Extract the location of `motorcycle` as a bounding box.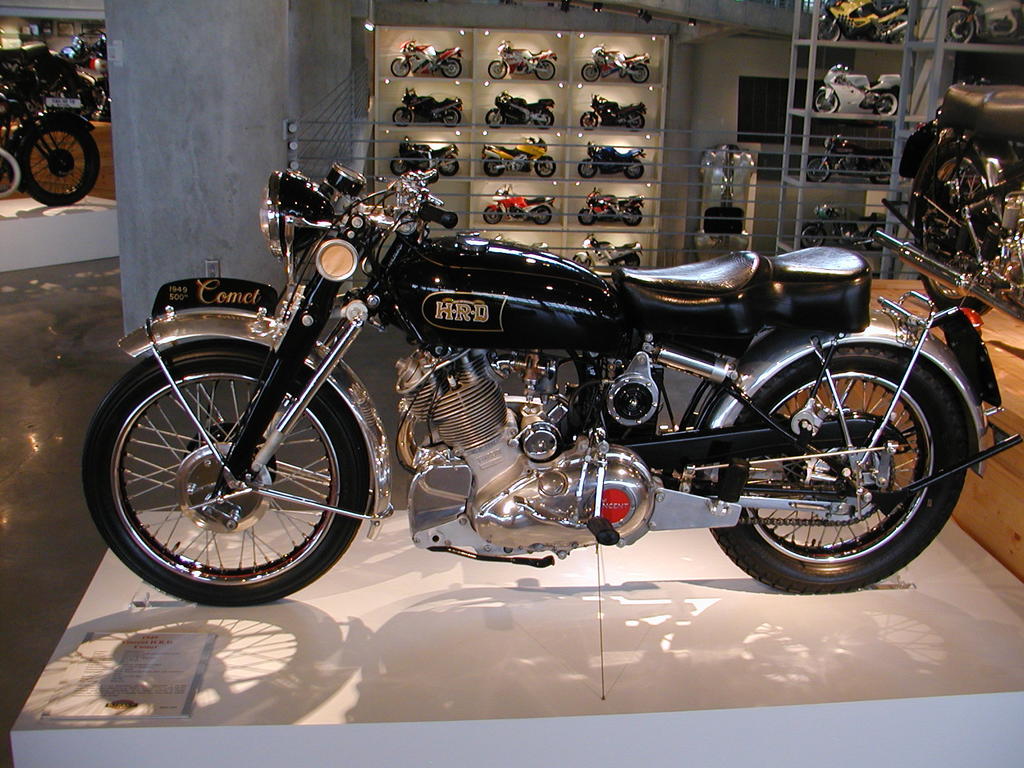
{"x1": 813, "y1": 1, "x2": 908, "y2": 38}.
